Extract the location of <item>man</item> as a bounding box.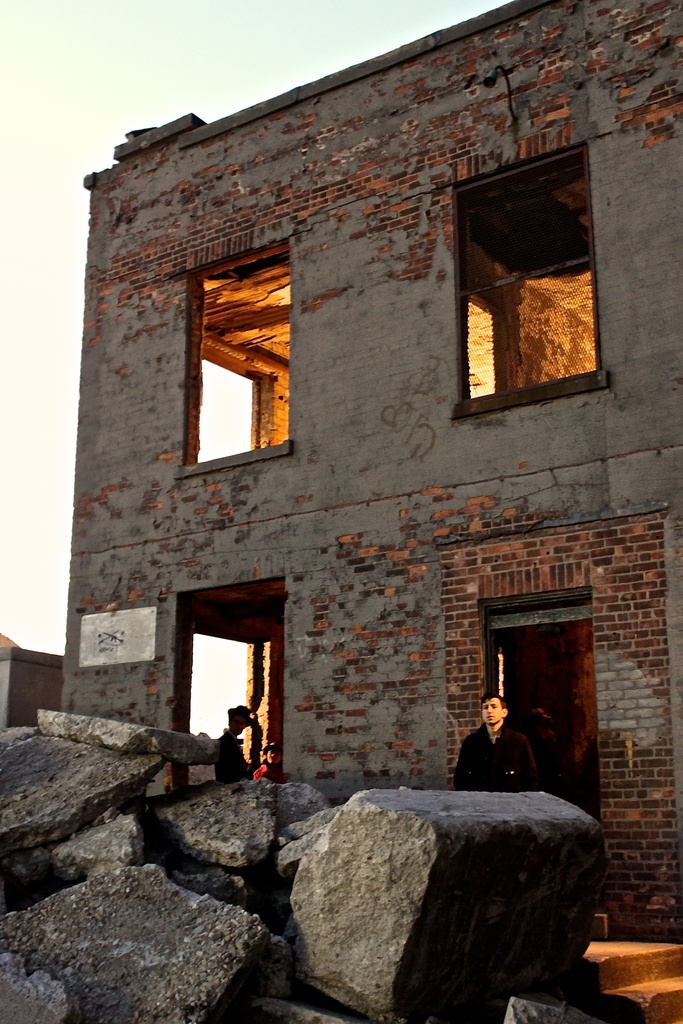
detection(215, 702, 257, 783).
